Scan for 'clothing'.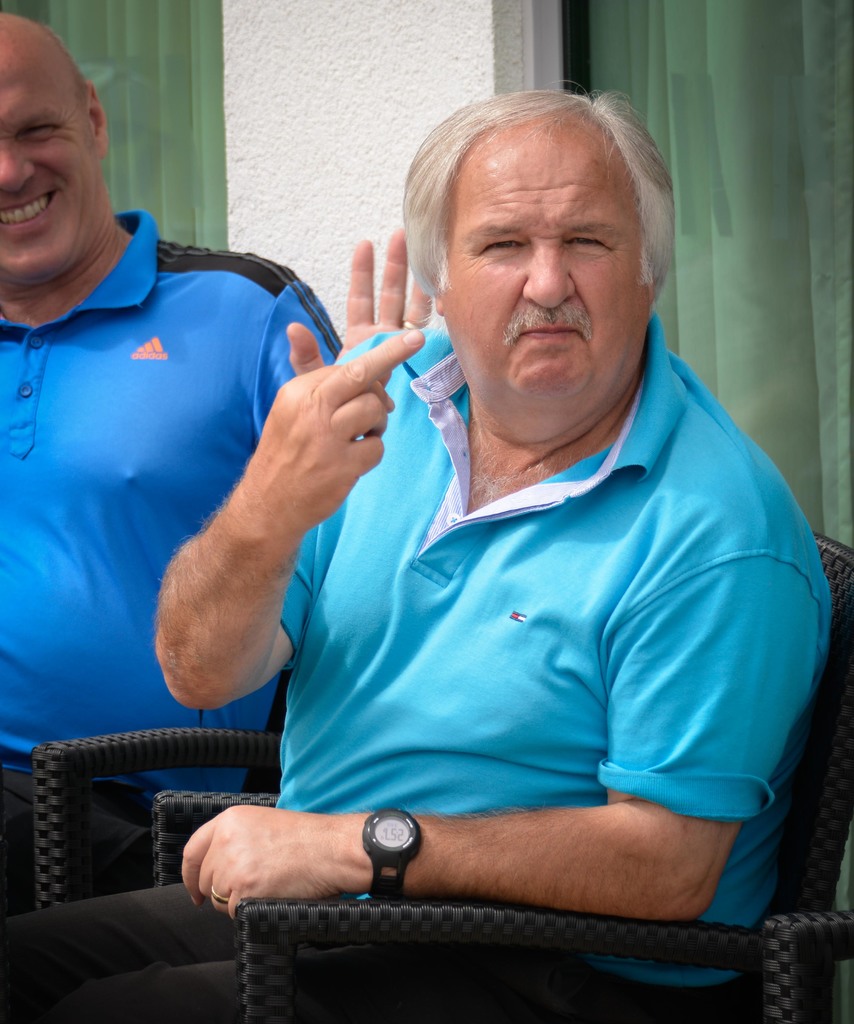
Scan result: {"x1": 0, "y1": 324, "x2": 834, "y2": 1023}.
